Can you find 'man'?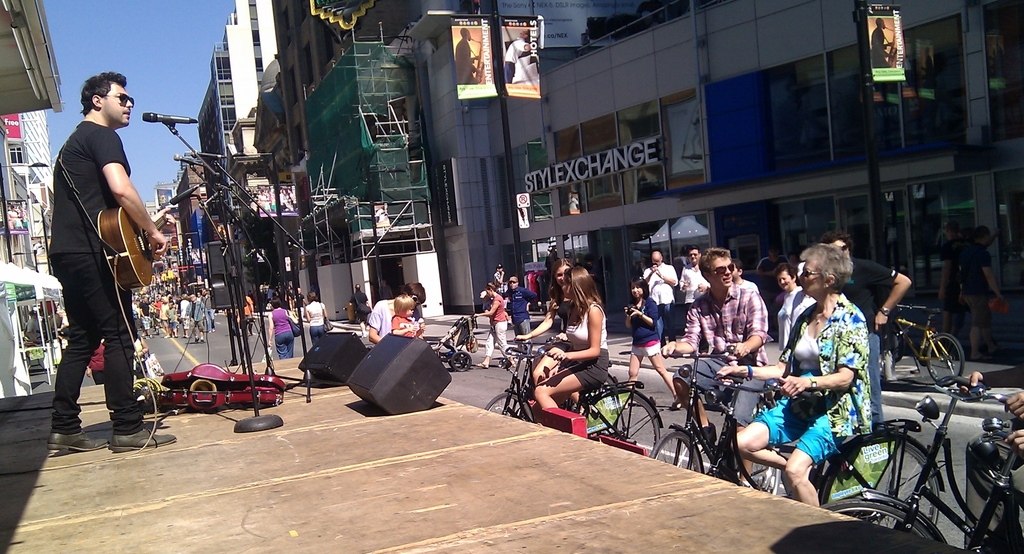
Yes, bounding box: rect(823, 236, 912, 421).
